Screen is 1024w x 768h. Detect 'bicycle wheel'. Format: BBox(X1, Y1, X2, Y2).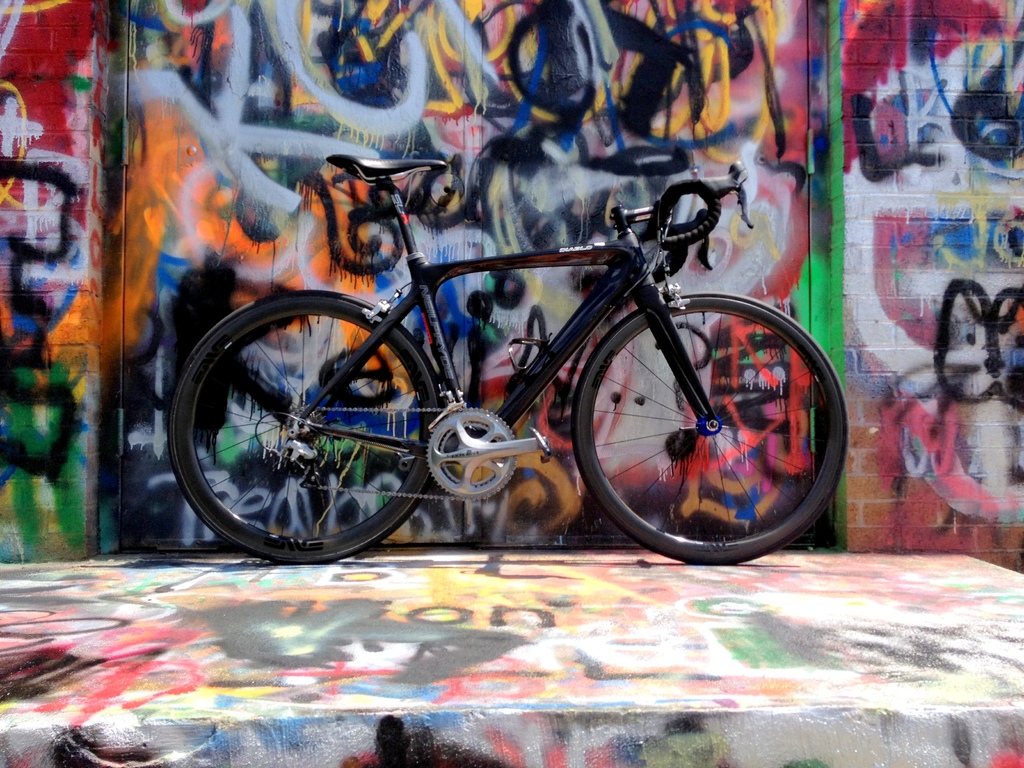
BBox(571, 292, 851, 564).
